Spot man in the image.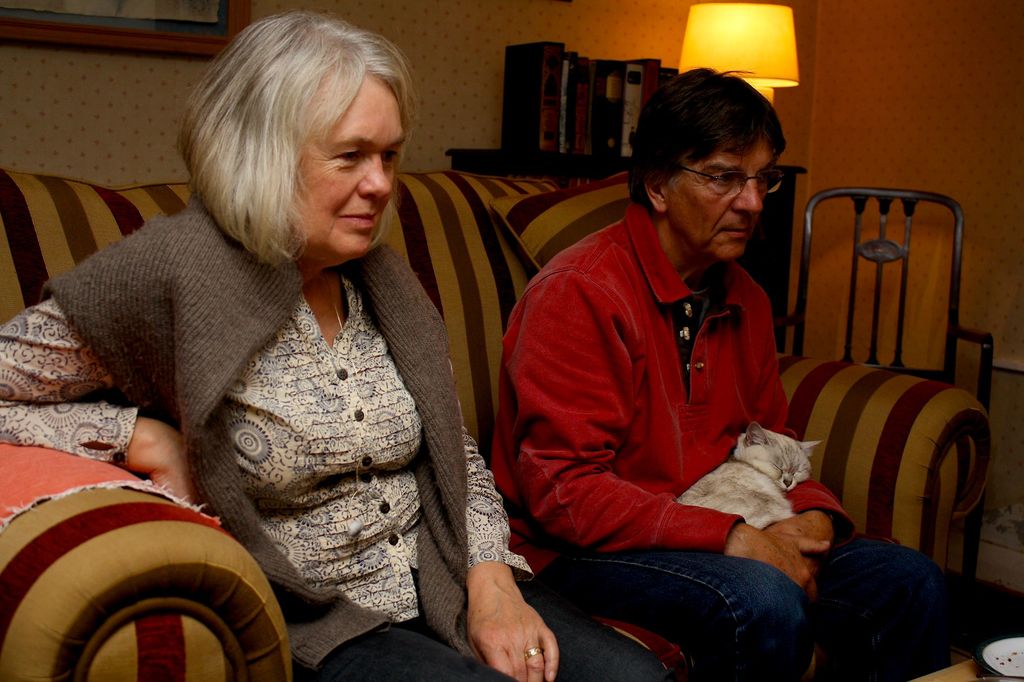
man found at region(479, 81, 853, 669).
